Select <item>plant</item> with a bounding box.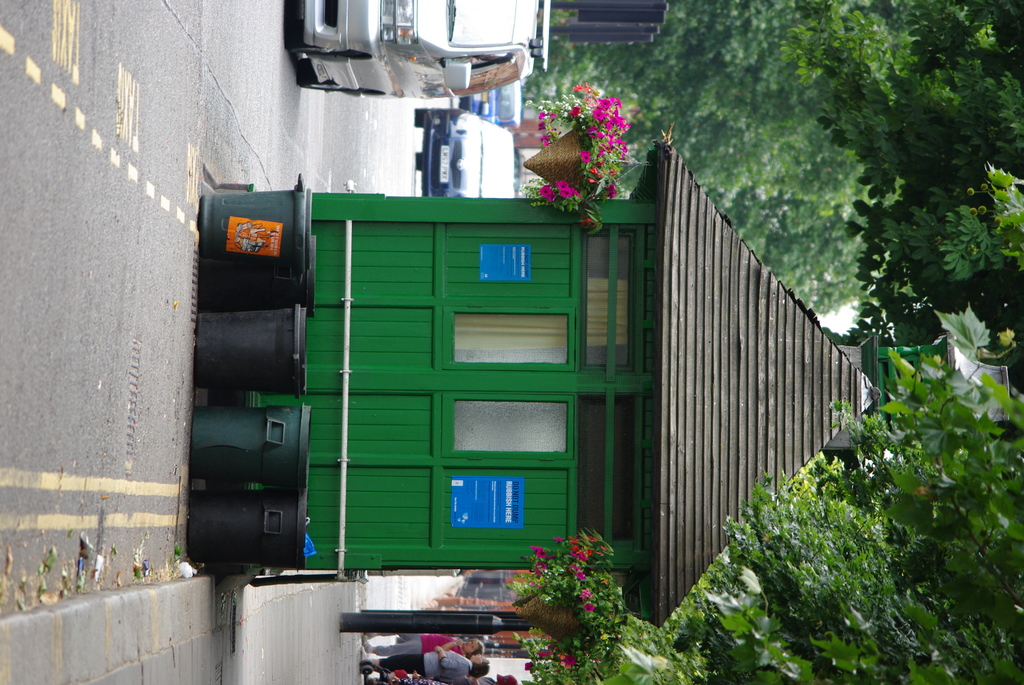
<box>514,540,623,643</box>.
